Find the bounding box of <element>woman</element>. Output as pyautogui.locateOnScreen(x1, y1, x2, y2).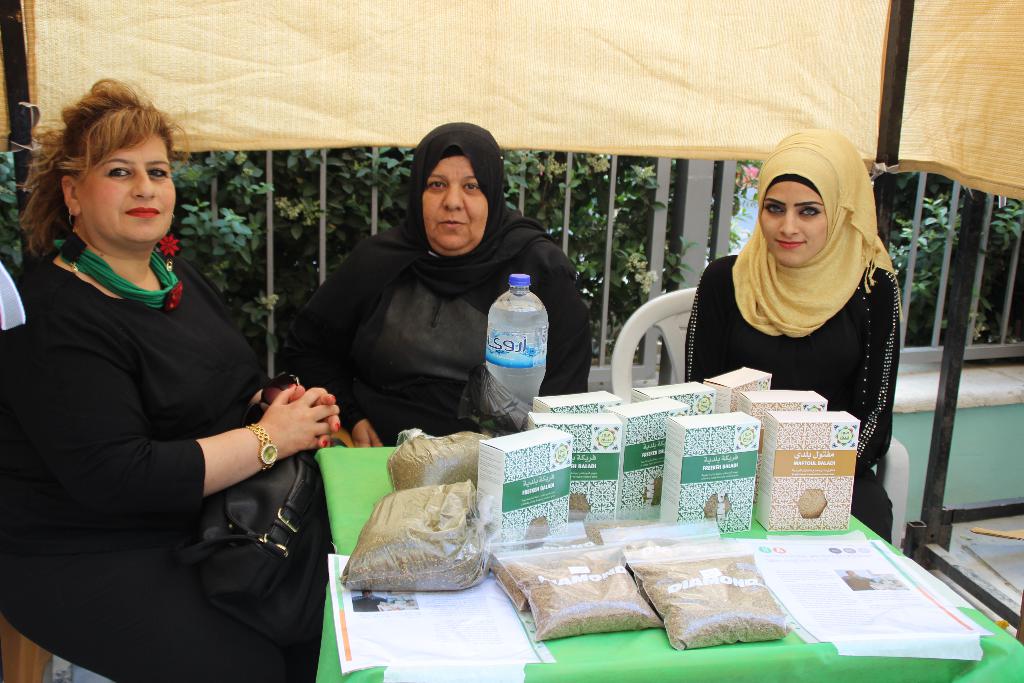
pyautogui.locateOnScreen(303, 122, 589, 443).
